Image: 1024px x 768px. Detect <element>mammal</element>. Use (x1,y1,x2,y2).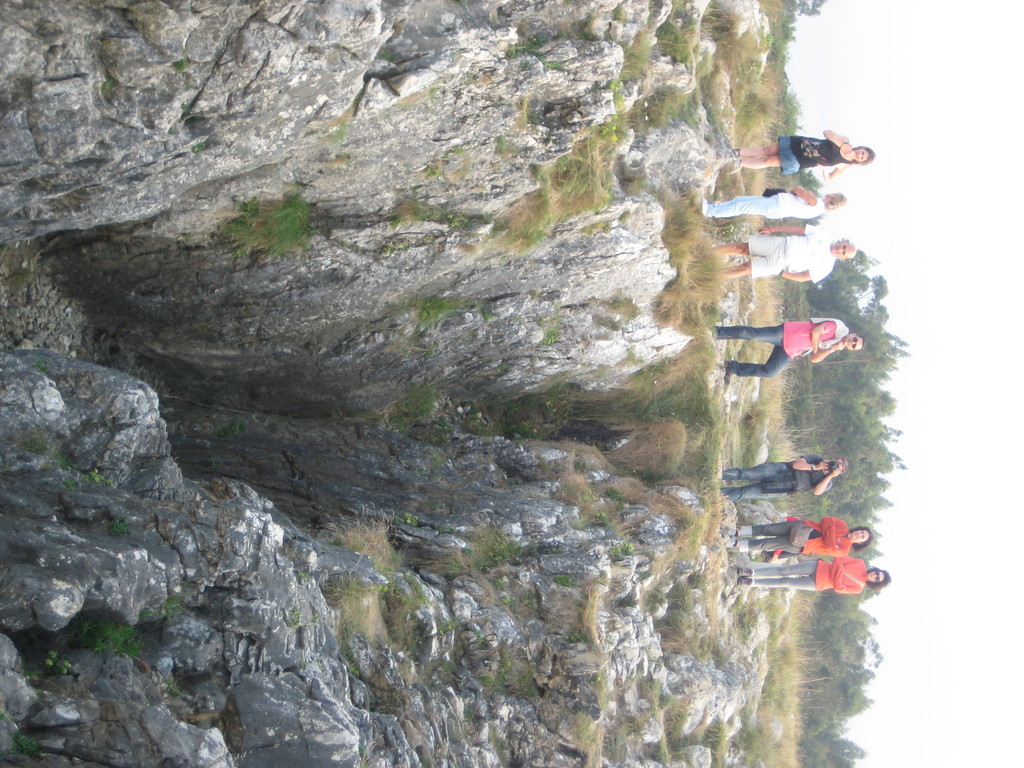
(733,125,874,177).
